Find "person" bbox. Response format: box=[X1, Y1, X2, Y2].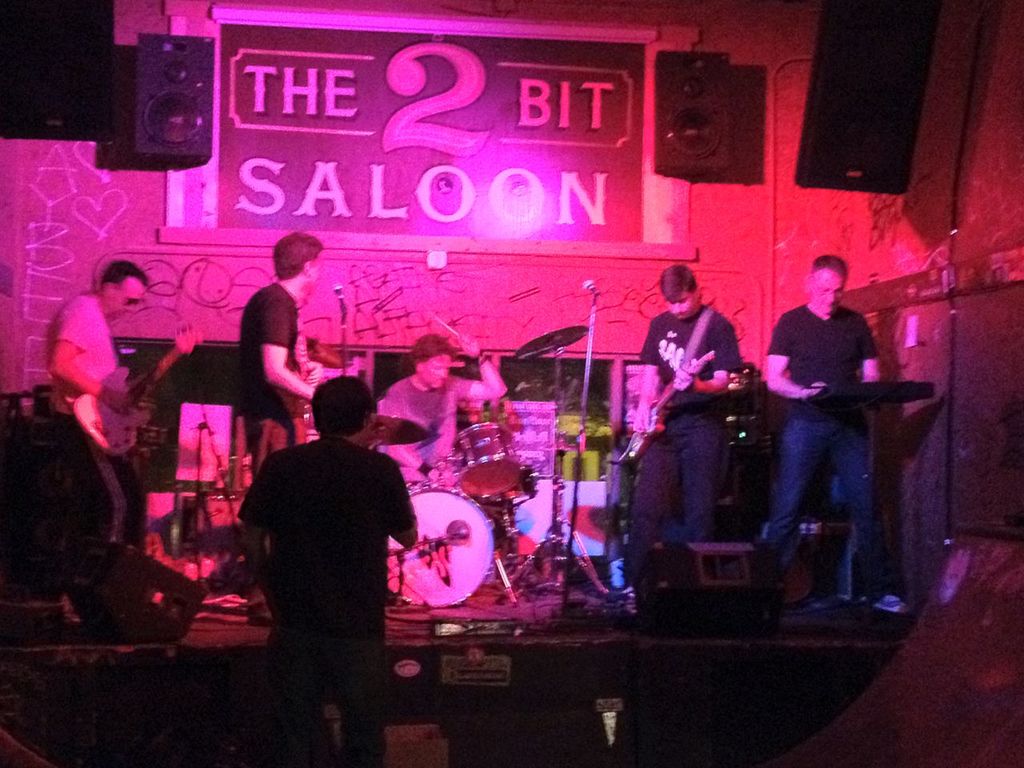
box=[765, 254, 886, 604].
